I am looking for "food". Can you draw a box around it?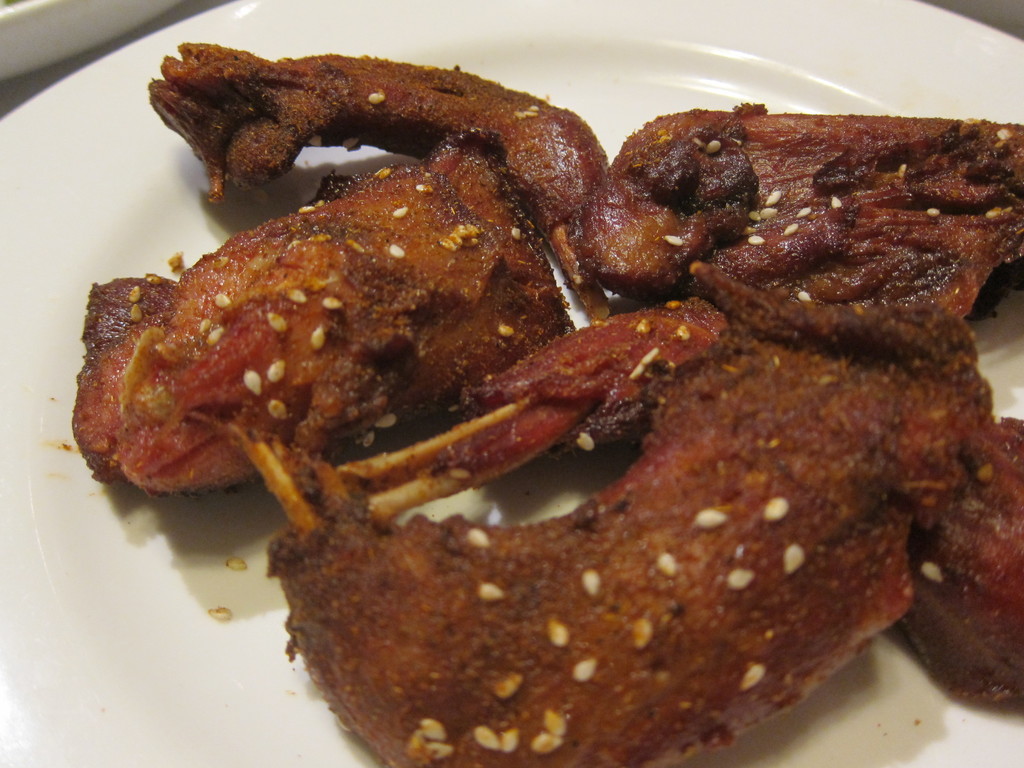
Sure, the bounding box is region(181, 390, 956, 767).
